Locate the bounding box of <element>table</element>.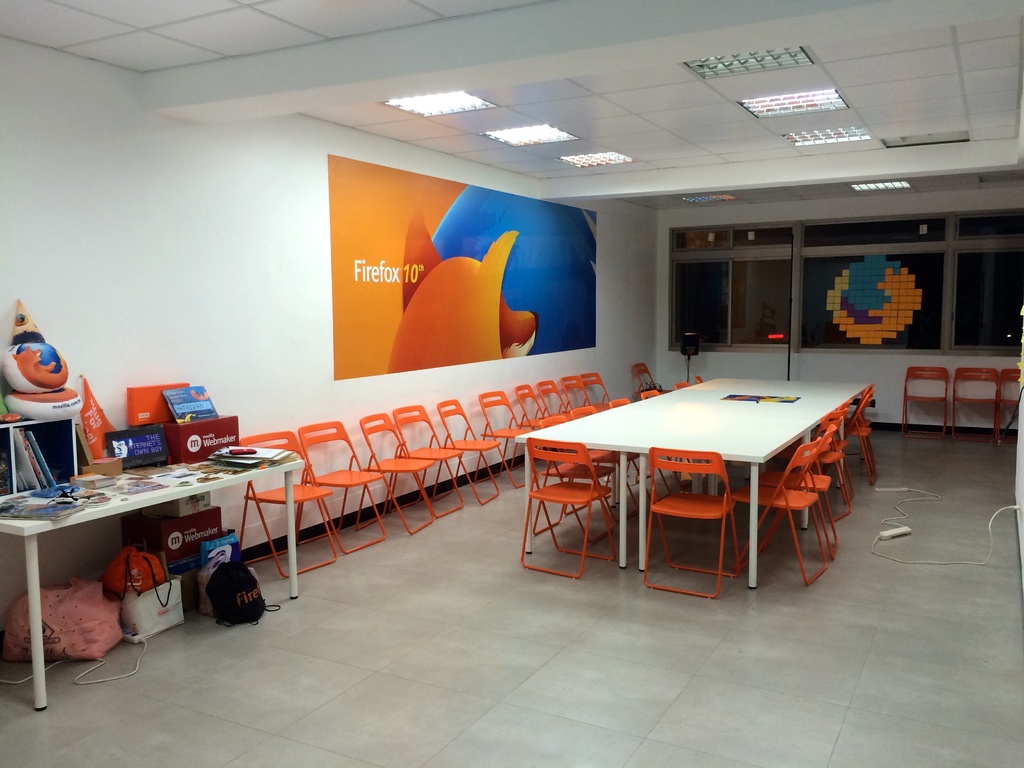
Bounding box: pyautogui.locateOnScreen(0, 458, 308, 722).
